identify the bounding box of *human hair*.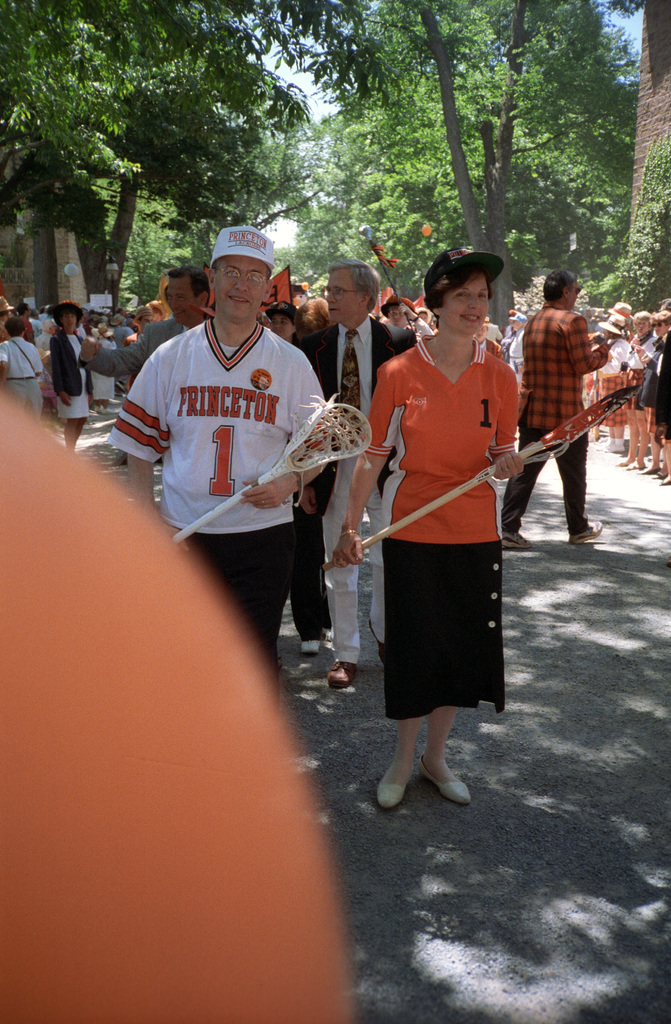
{"x1": 423, "y1": 259, "x2": 490, "y2": 311}.
